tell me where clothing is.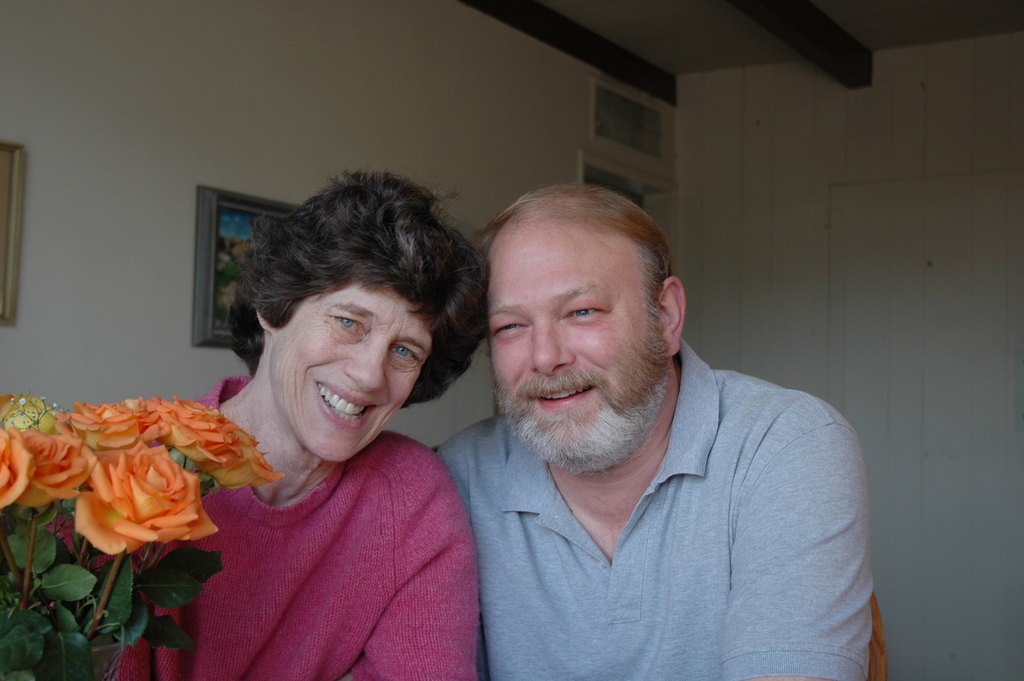
clothing is at region(436, 334, 871, 680).
